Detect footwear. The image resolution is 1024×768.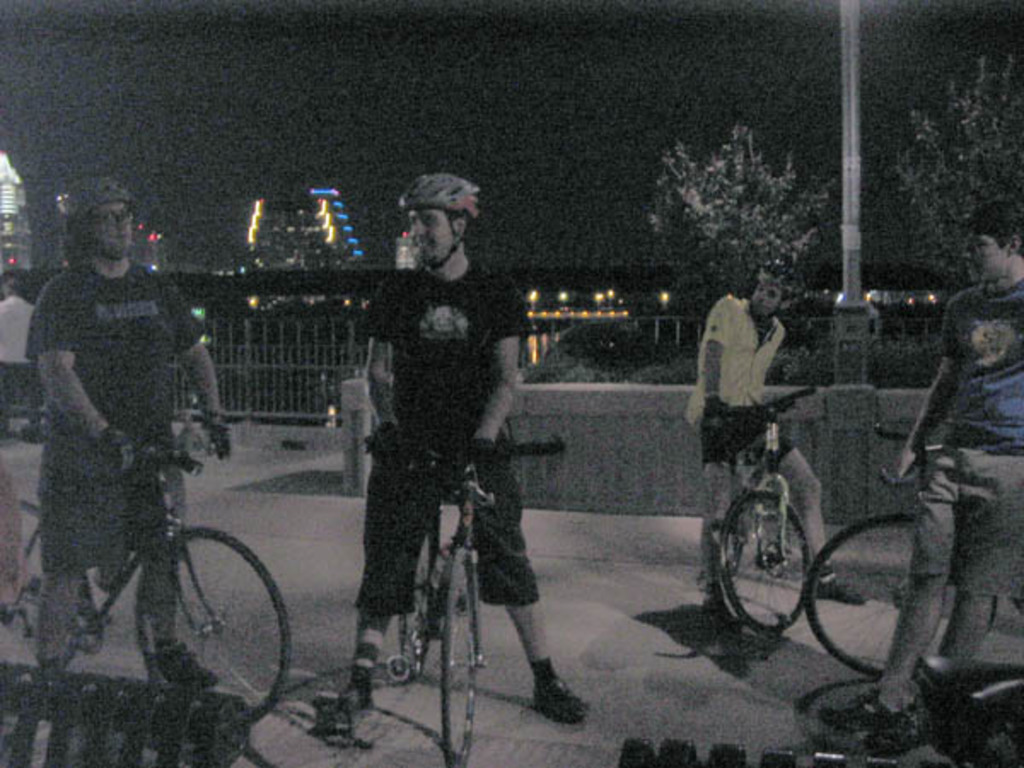
[left=326, top=674, right=372, bottom=713].
